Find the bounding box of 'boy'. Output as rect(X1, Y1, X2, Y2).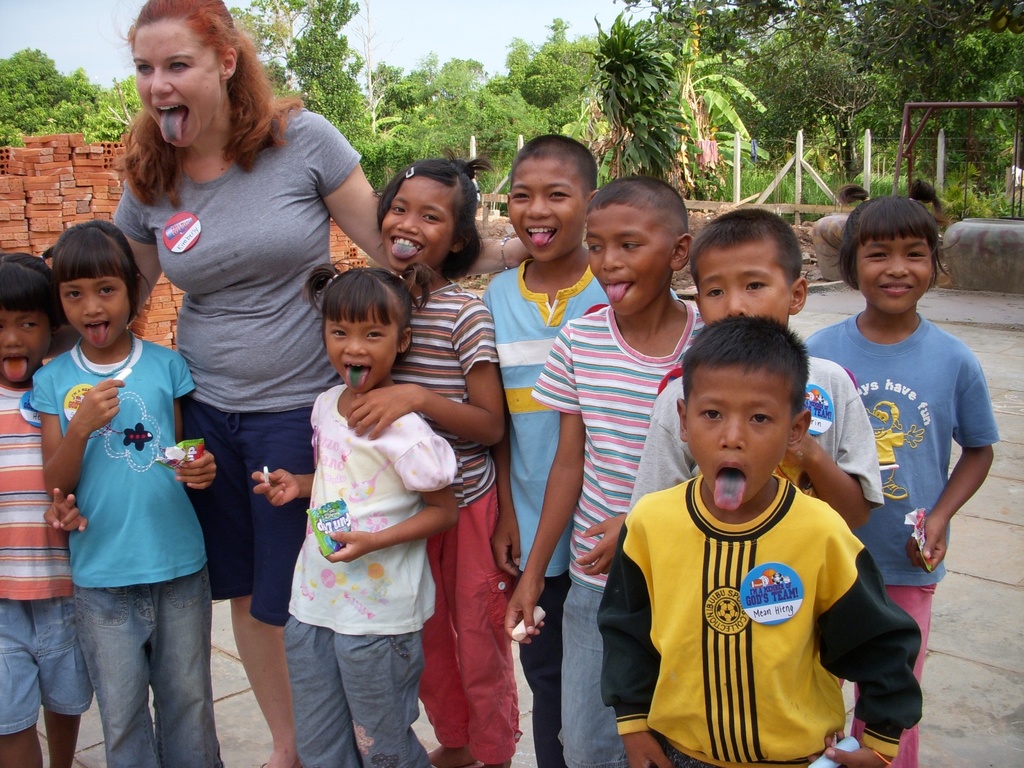
rect(481, 132, 680, 767).
